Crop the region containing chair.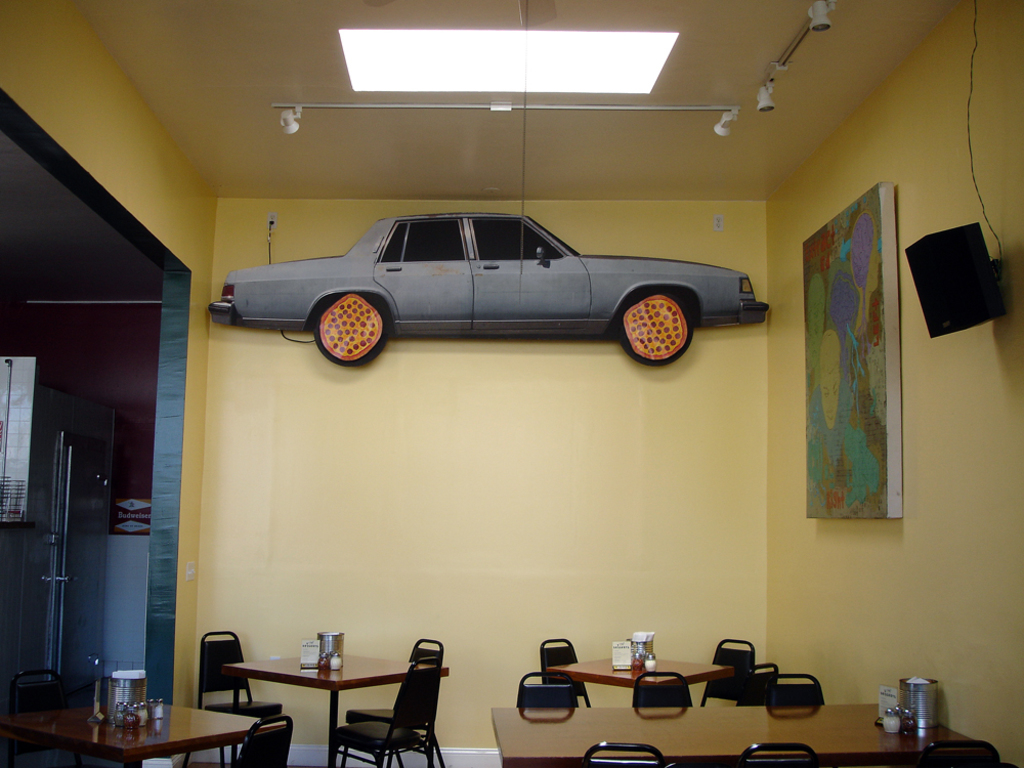
Crop region: (left=735, top=659, right=786, bottom=710).
